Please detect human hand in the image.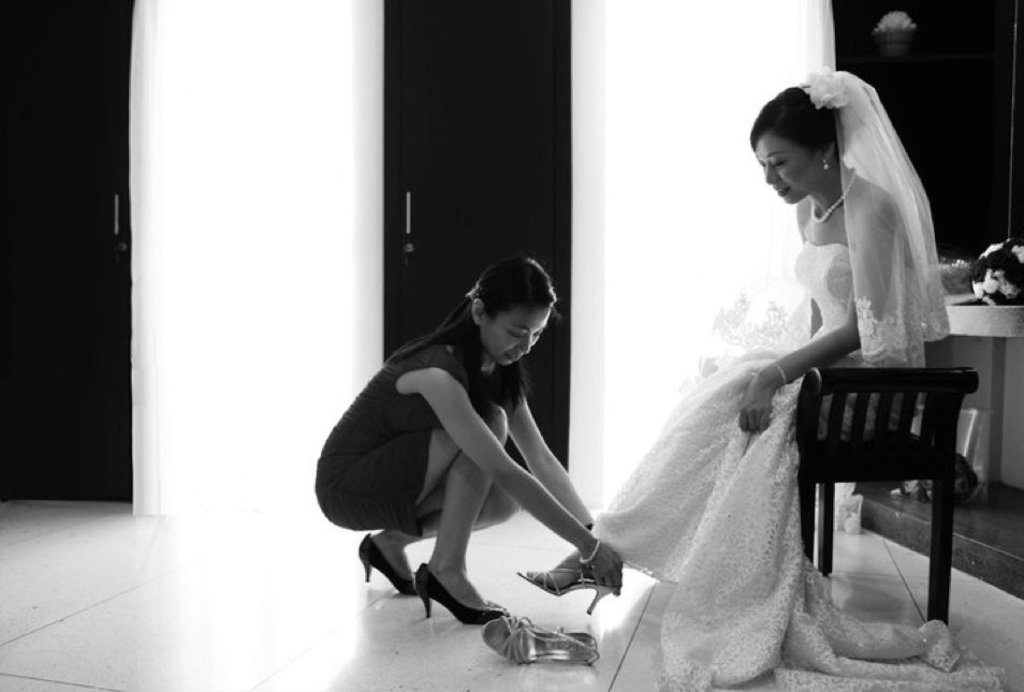
734 359 820 438.
